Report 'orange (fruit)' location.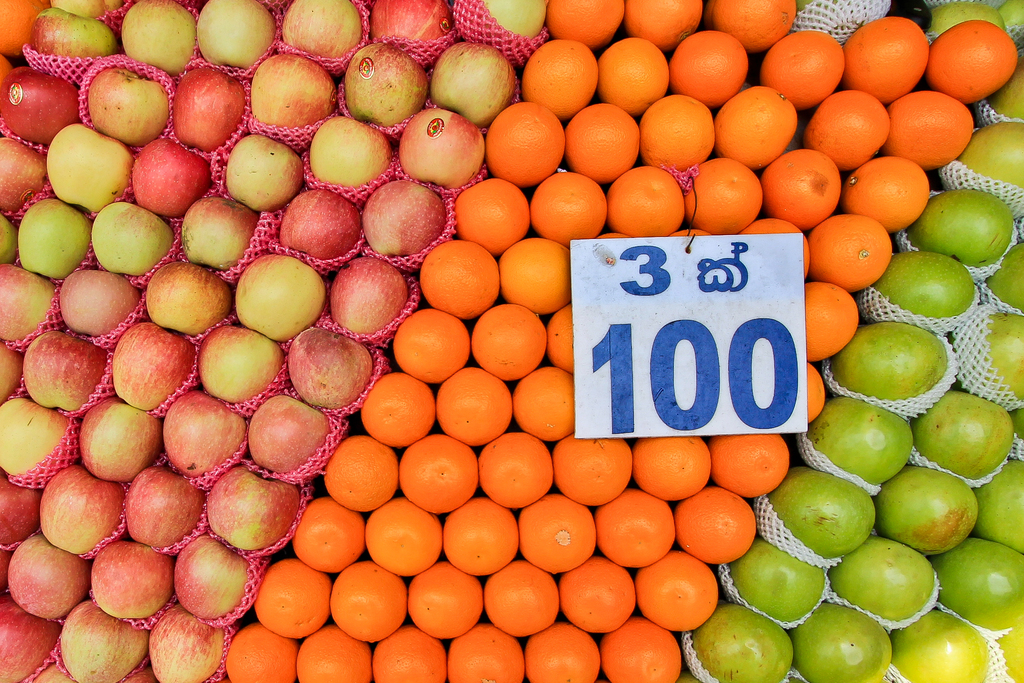
Report: [550,431,630,502].
